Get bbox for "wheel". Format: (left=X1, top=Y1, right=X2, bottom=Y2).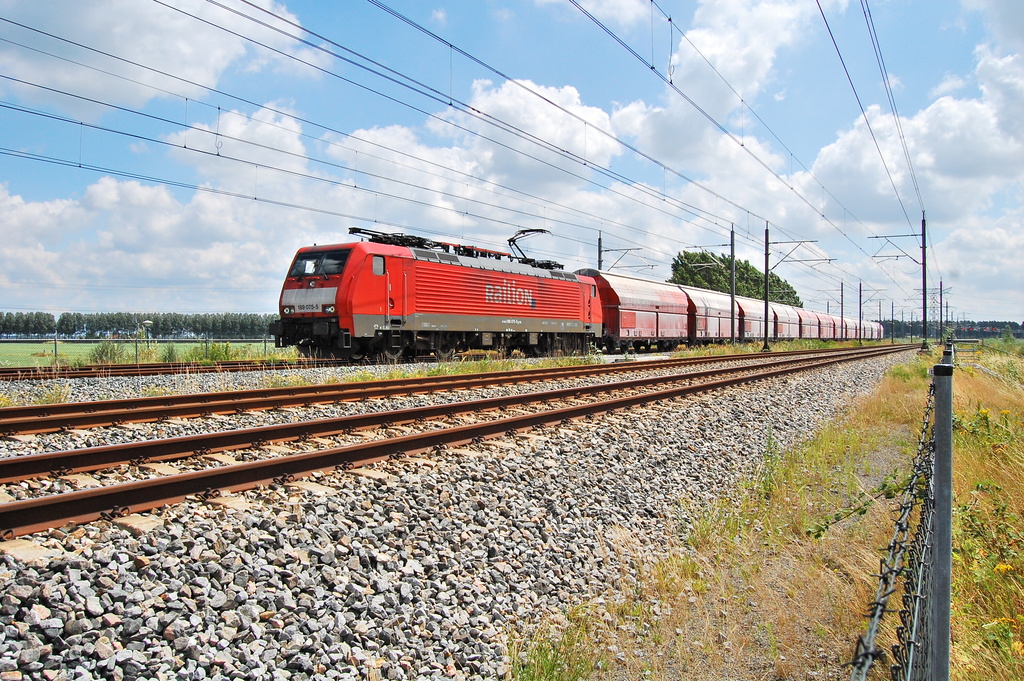
(left=605, top=334, right=614, bottom=353).
